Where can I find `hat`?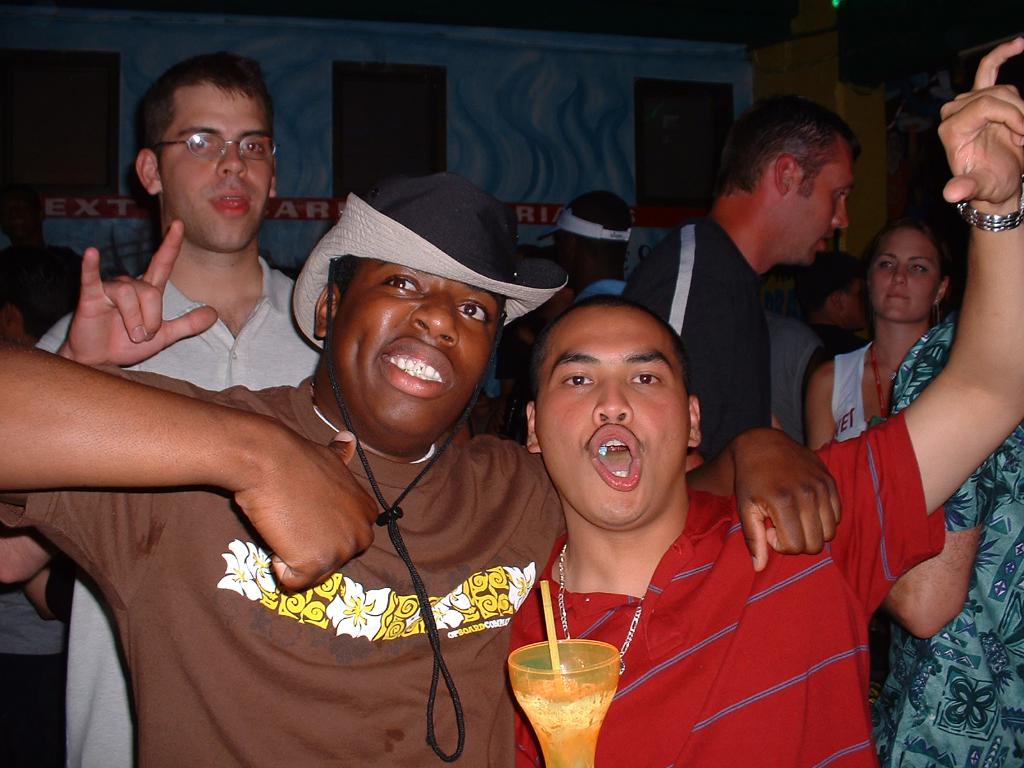
You can find it at <bbox>287, 173, 567, 764</bbox>.
